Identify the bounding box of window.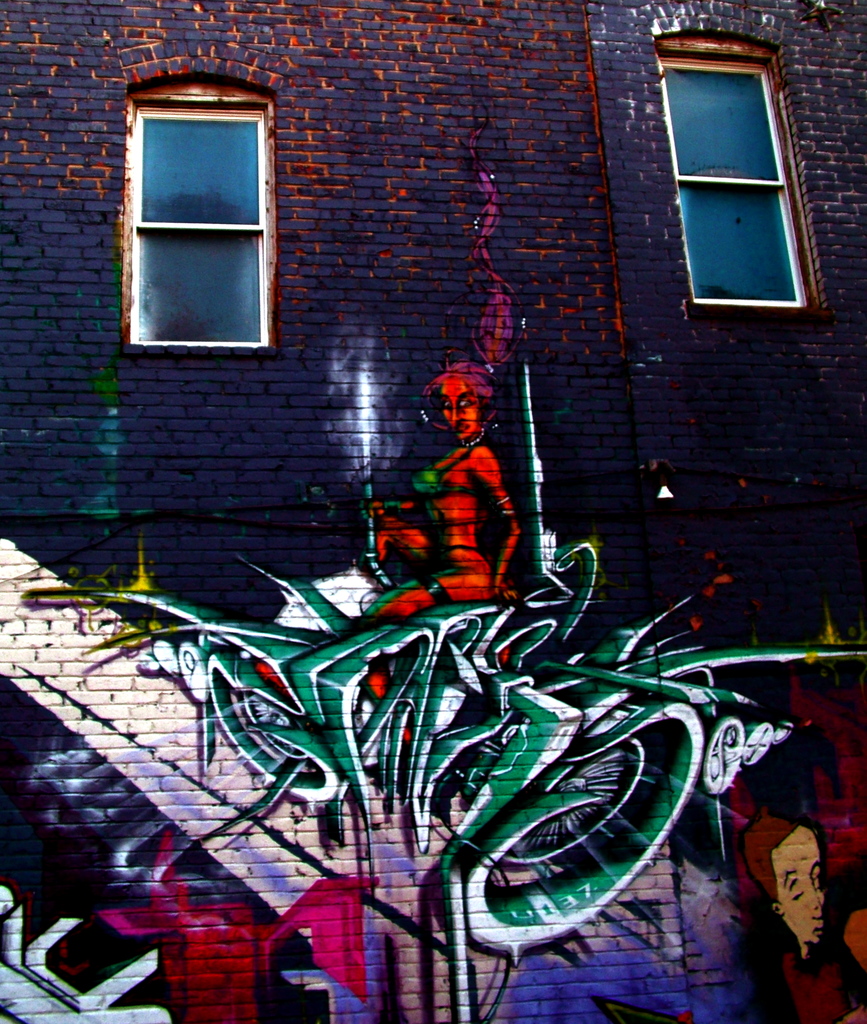
select_region(665, 38, 798, 324).
